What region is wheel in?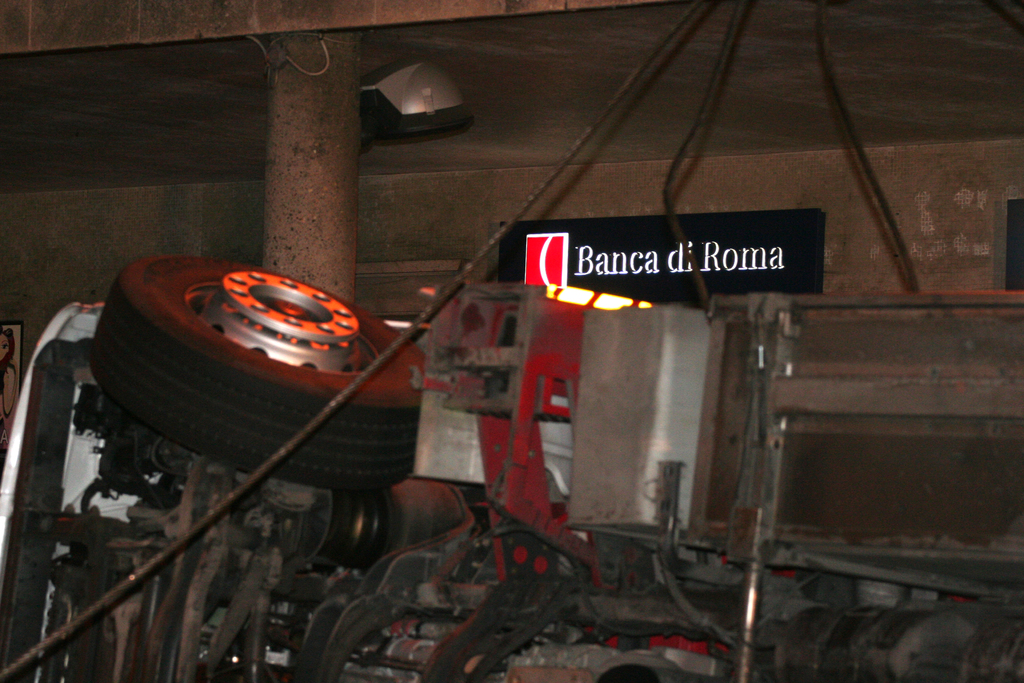
85,277,410,498.
